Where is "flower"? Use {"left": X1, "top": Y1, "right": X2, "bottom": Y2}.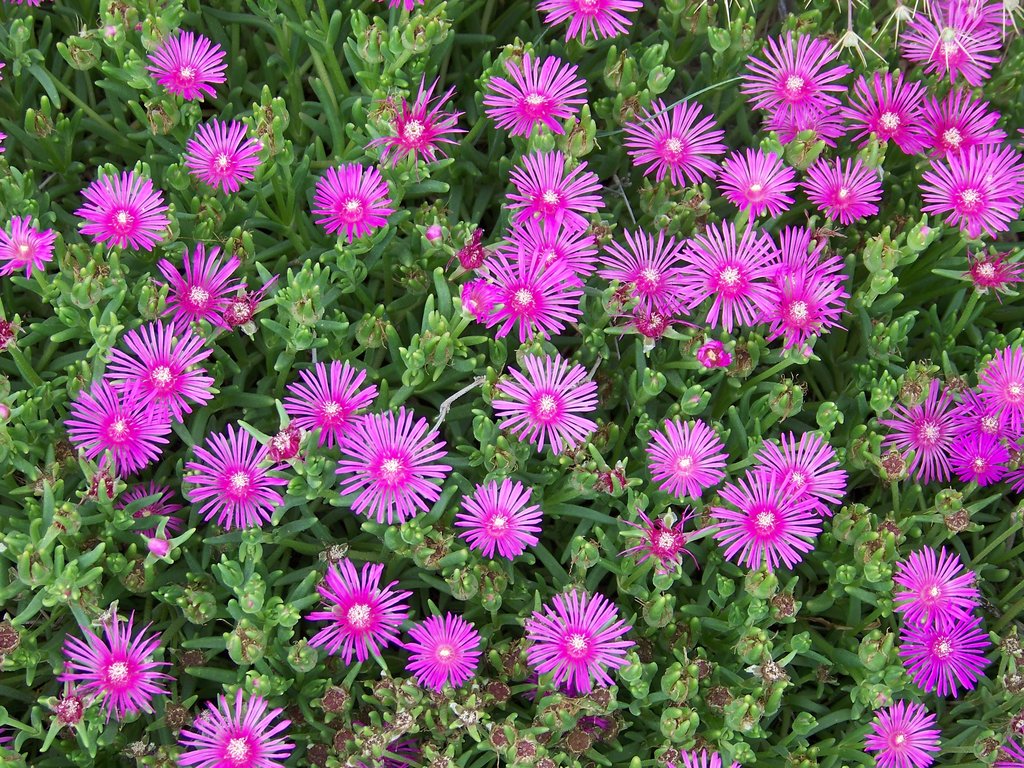
{"left": 910, "top": 88, "right": 995, "bottom": 157}.
